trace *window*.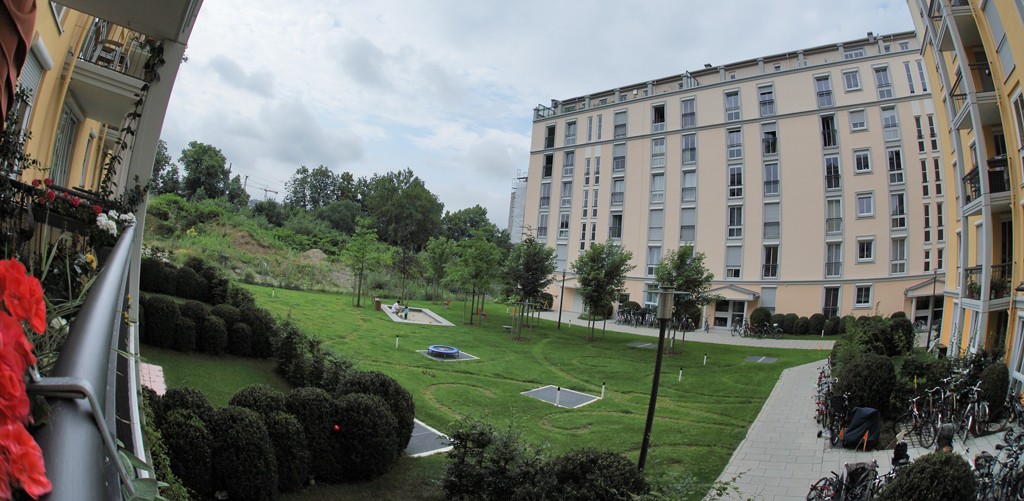
Traced to rect(682, 136, 696, 163).
